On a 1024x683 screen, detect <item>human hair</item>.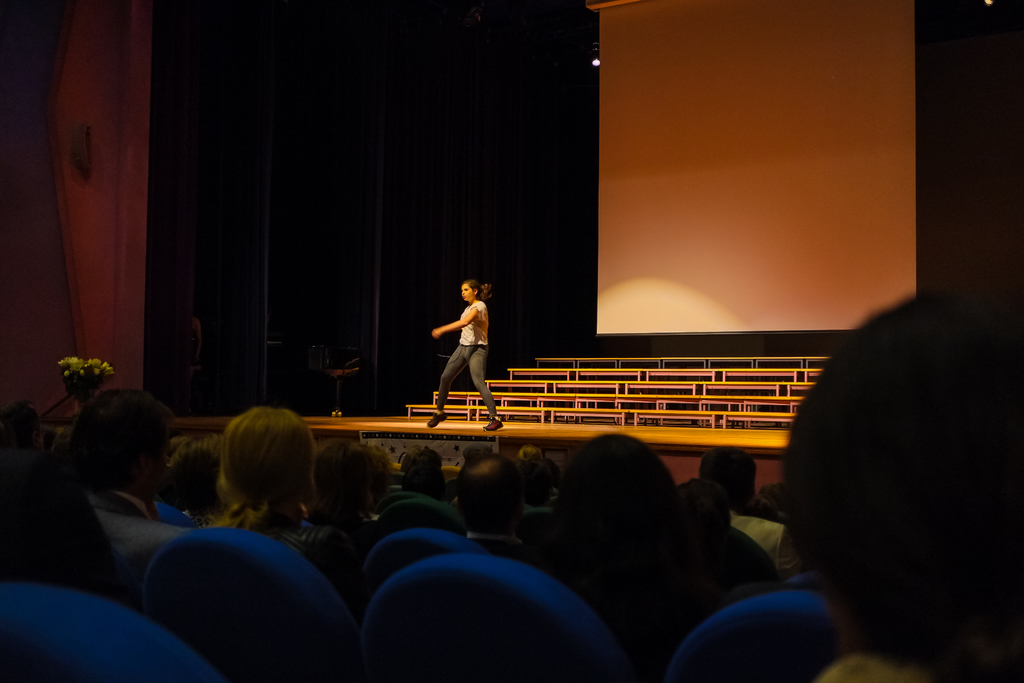
[left=397, top=445, right=443, bottom=497].
